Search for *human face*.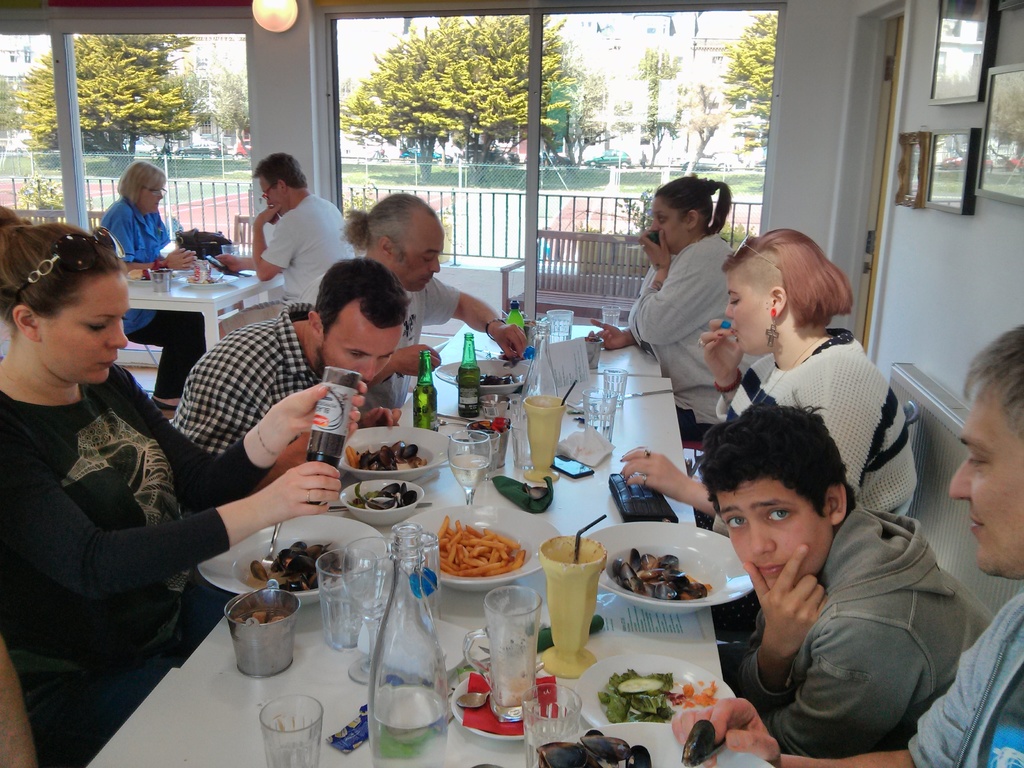
Found at {"left": 724, "top": 268, "right": 774, "bottom": 353}.
